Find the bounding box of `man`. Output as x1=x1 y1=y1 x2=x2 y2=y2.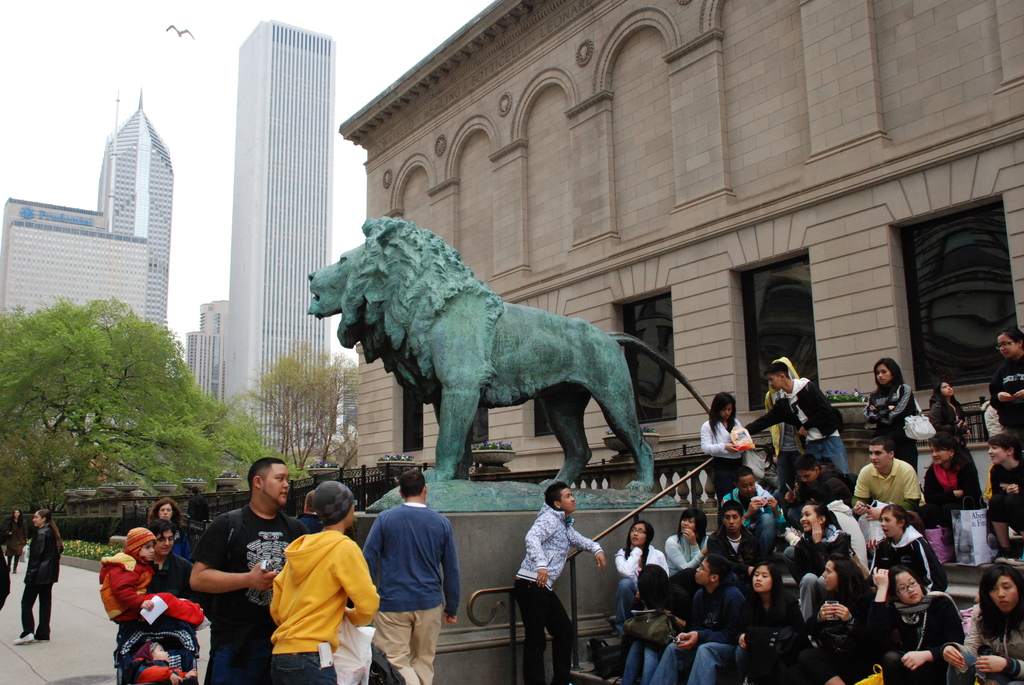
x1=513 y1=483 x2=609 y2=684.
